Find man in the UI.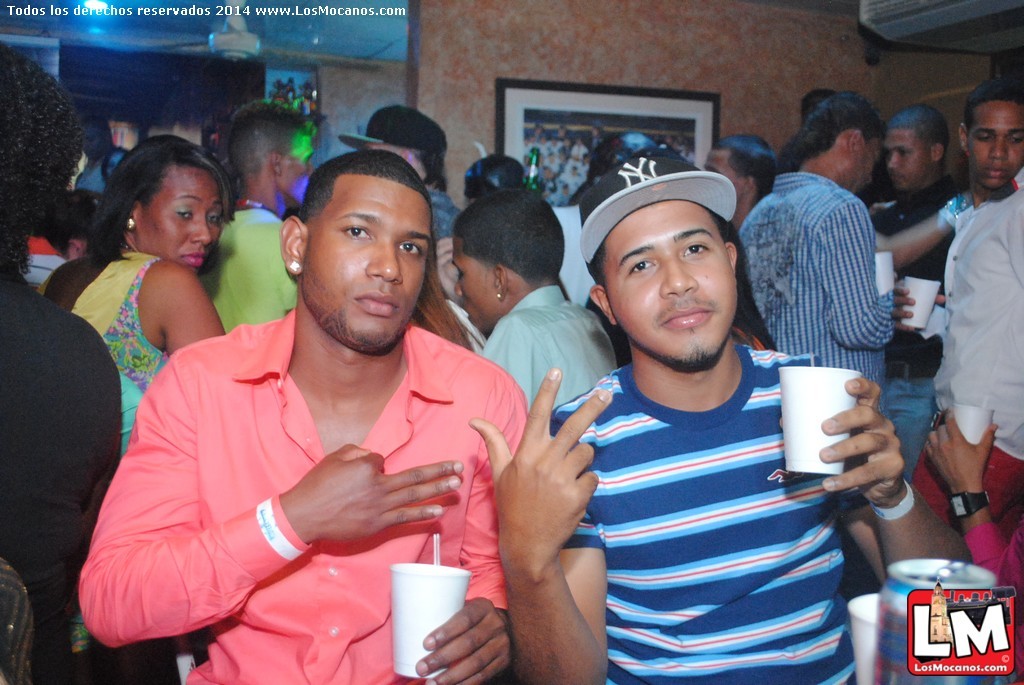
UI element at detection(704, 135, 780, 352).
